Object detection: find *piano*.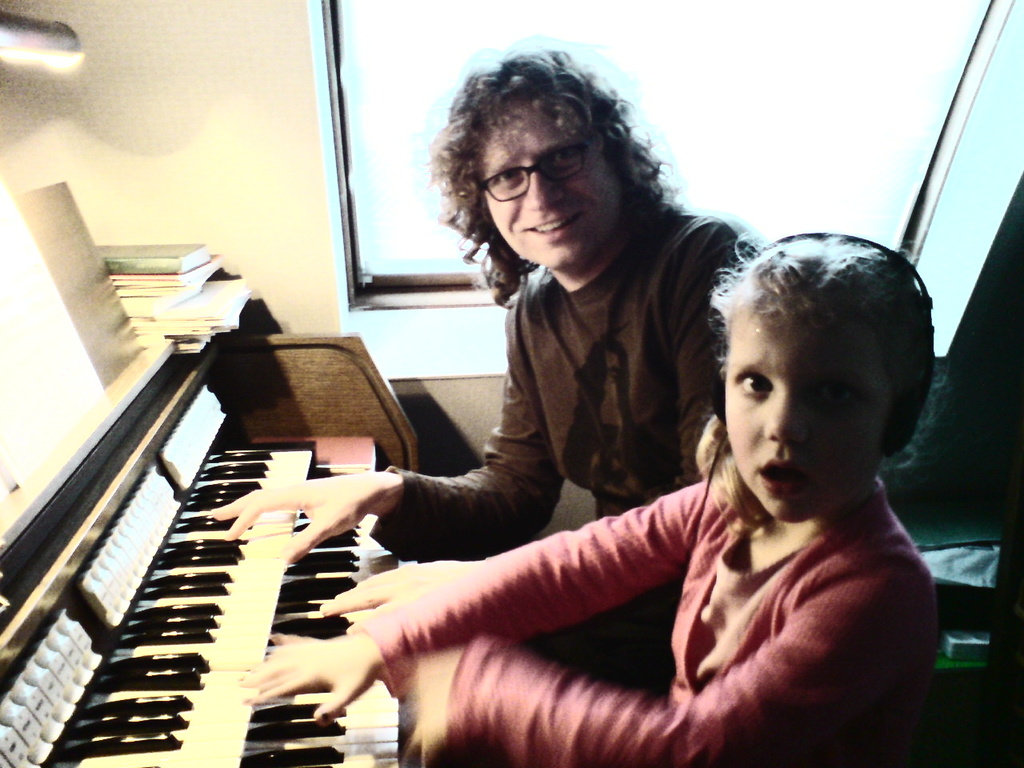
<region>0, 332, 430, 766</region>.
